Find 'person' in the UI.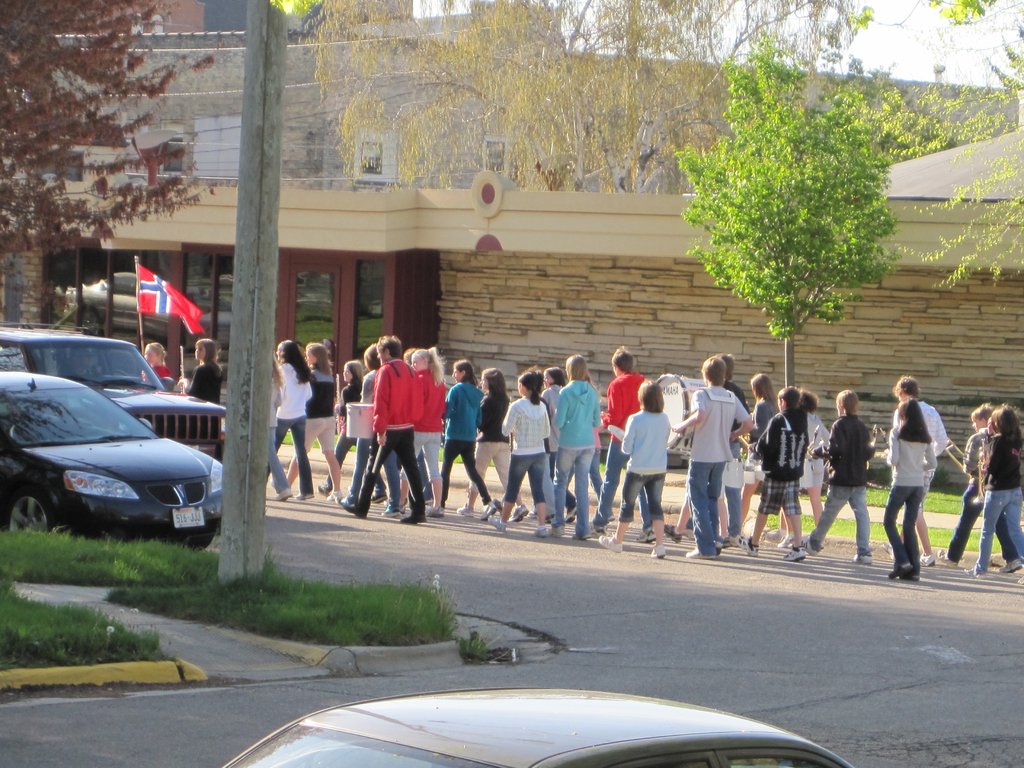
UI element at BBox(787, 393, 895, 559).
